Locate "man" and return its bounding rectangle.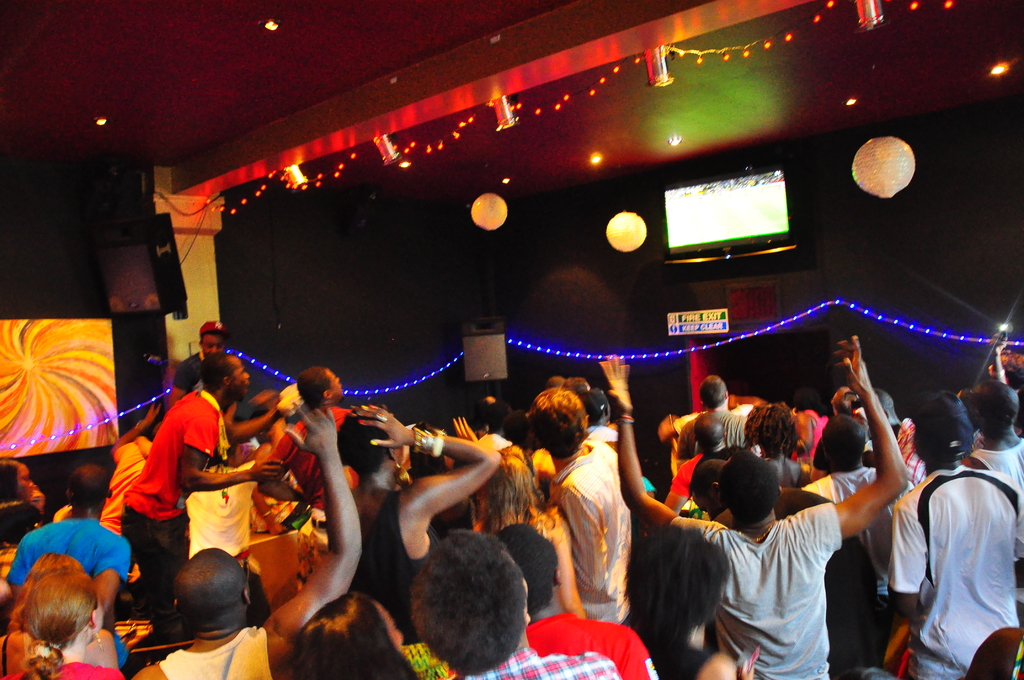
{"x1": 675, "y1": 375, "x2": 746, "y2": 464}.
